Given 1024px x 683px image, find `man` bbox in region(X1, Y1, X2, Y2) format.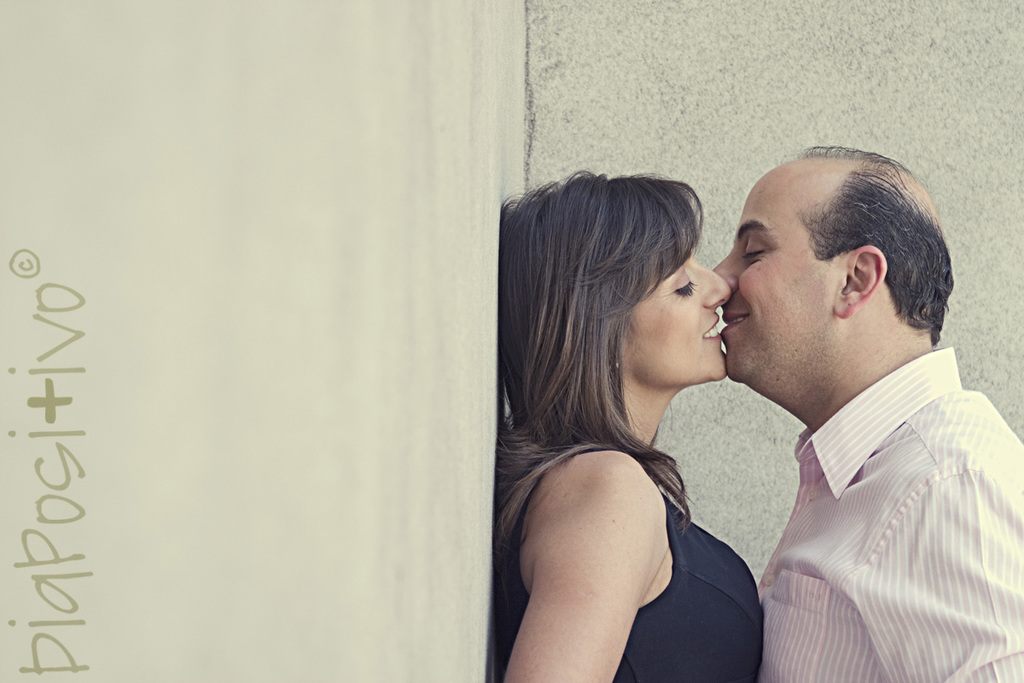
region(714, 145, 1023, 682).
